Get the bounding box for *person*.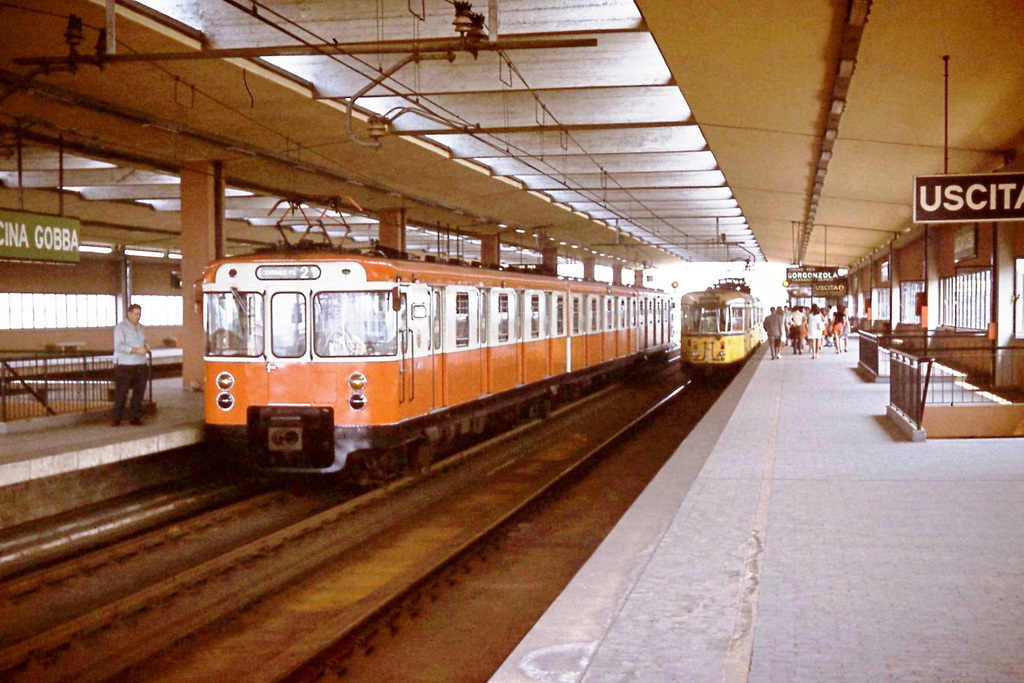
(left=111, top=300, right=147, bottom=427).
